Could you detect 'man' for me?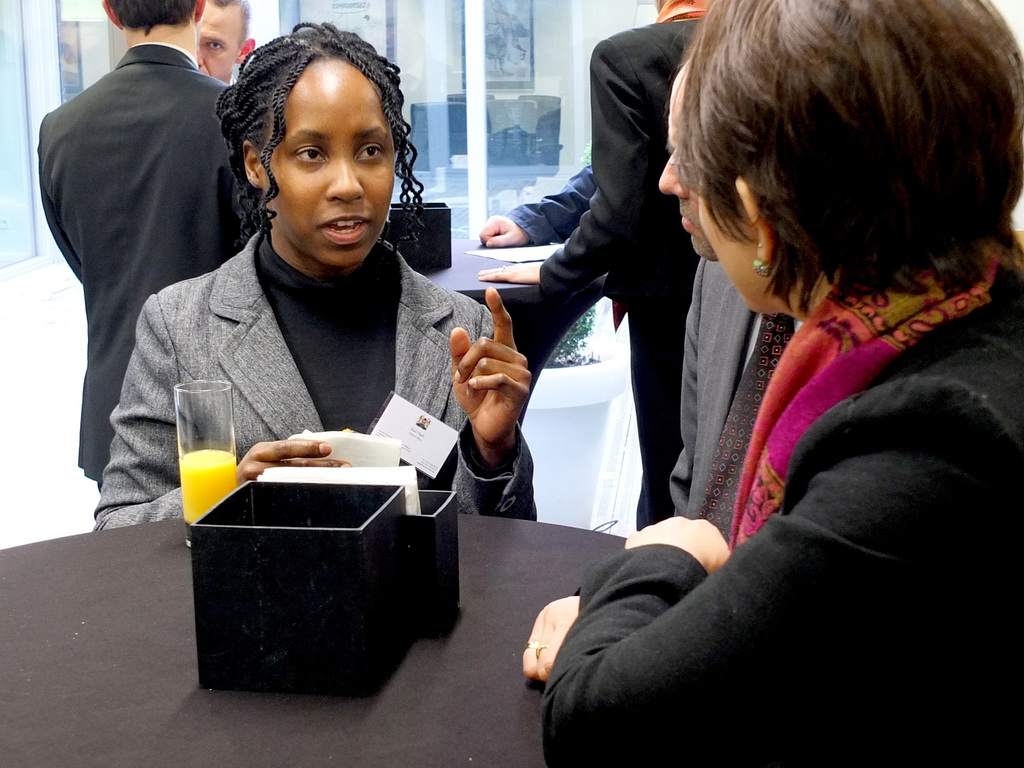
Detection result: l=472, t=0, r=711, b=538.
